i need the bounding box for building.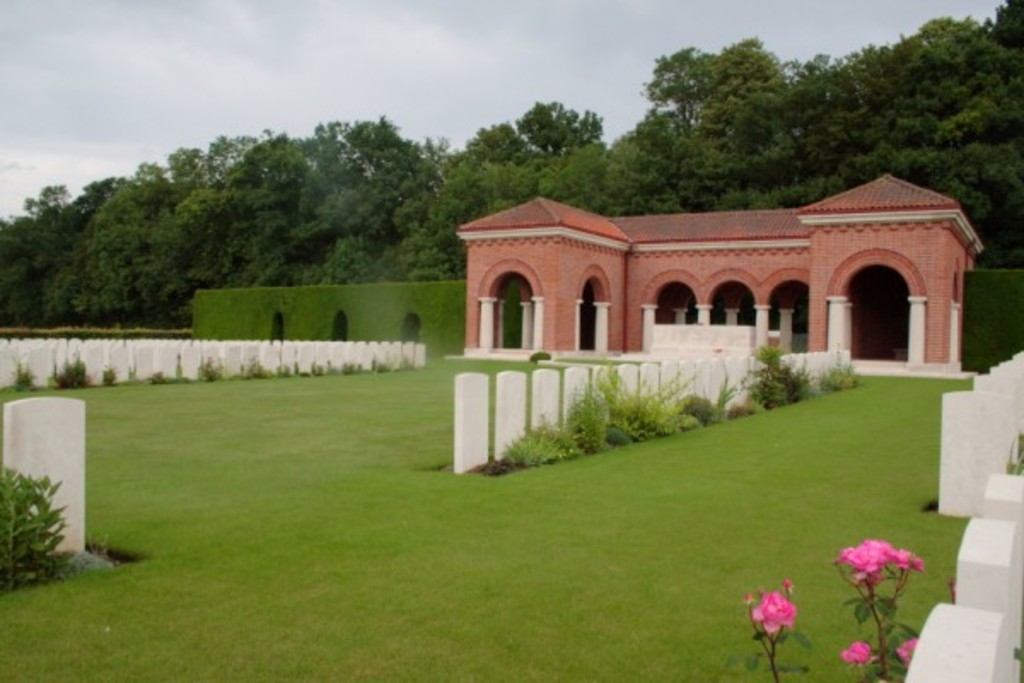
Here it is: 444:167:986:377.
